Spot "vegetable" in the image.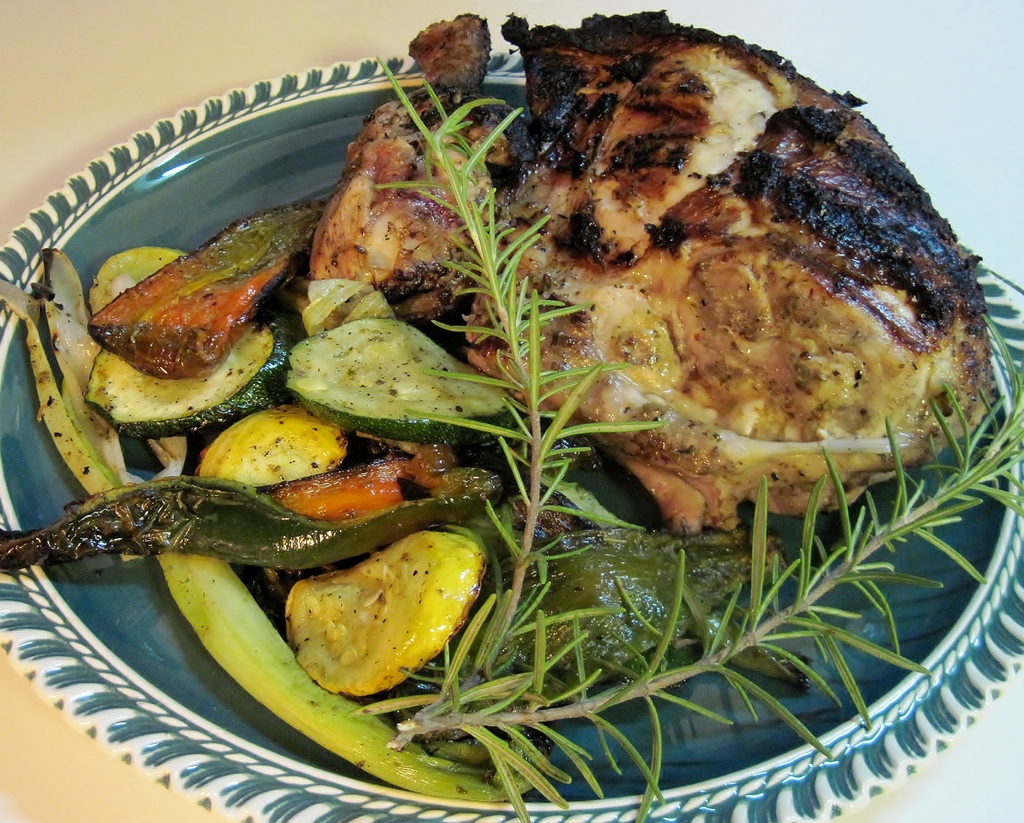
"vegetable" found at BBox(59, 293, 308, 446).
